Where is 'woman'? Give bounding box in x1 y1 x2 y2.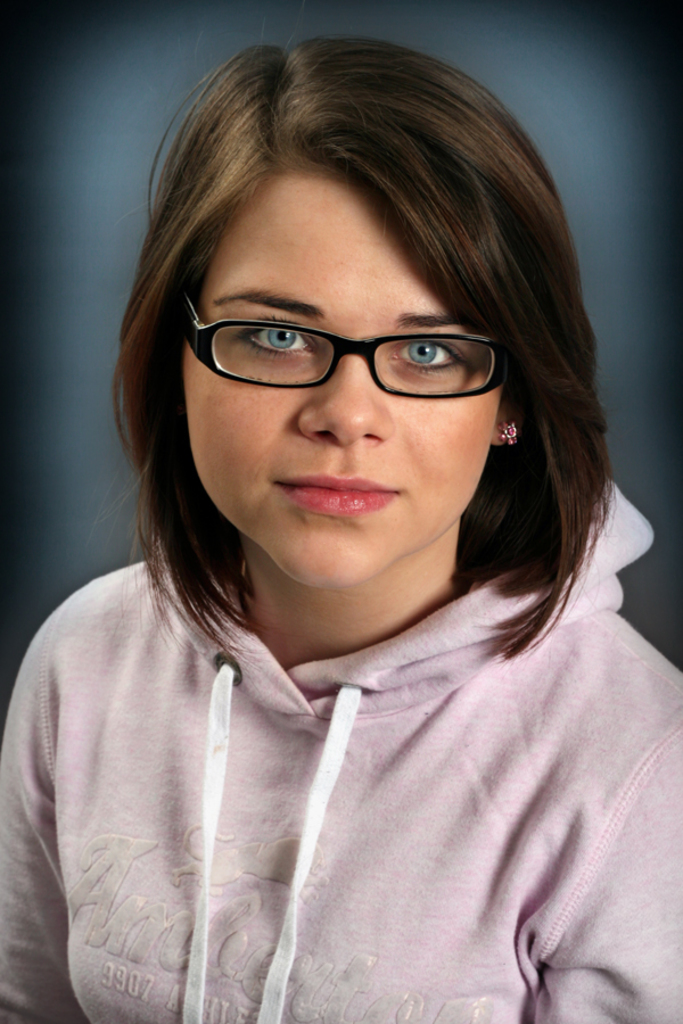
14 59 682 981.
